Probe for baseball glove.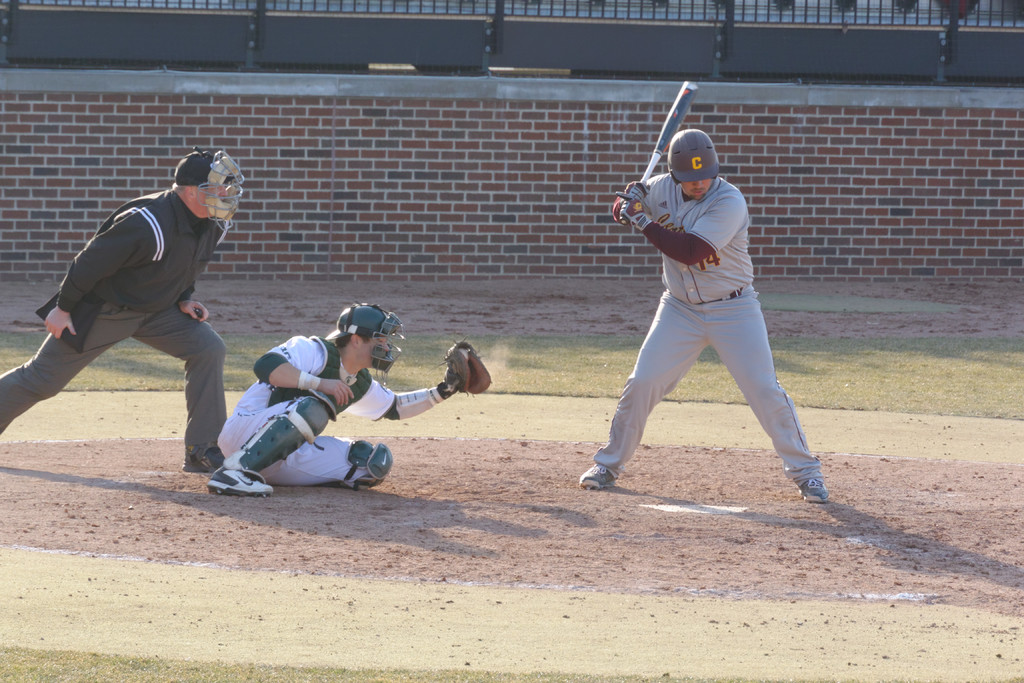
Probe result: <box>617,179,646,201</box>.
